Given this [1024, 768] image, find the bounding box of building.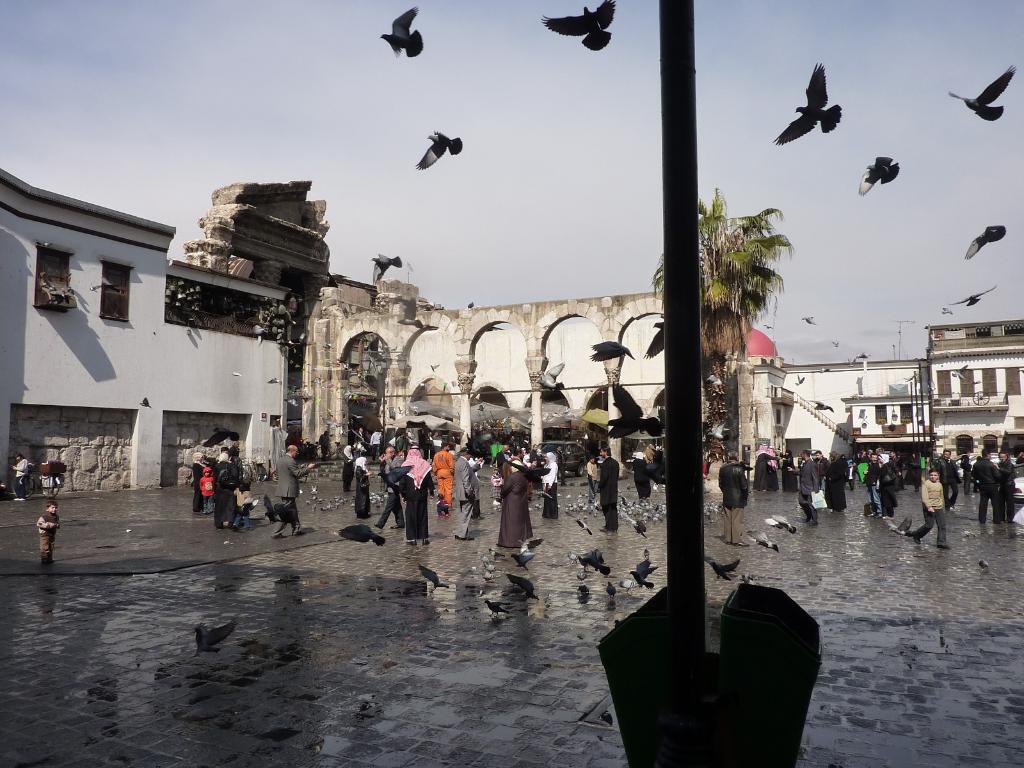
<bbox>738, 324, 924, 474</bbox>.
